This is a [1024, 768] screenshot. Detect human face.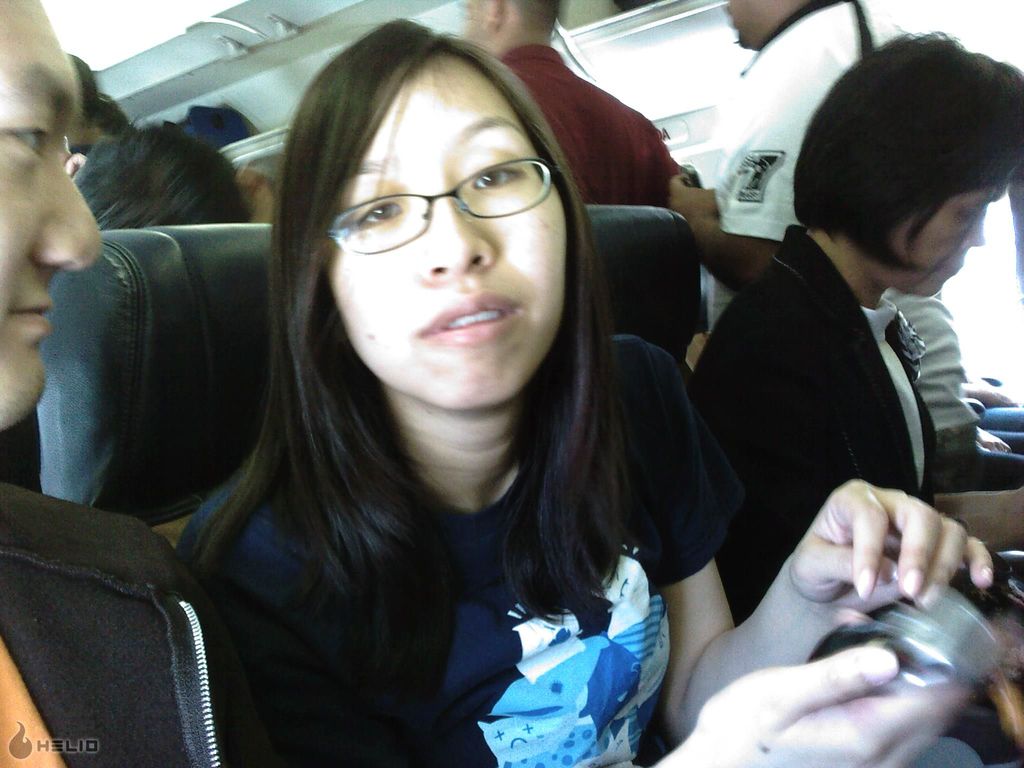
0, 0, 101, 441.
